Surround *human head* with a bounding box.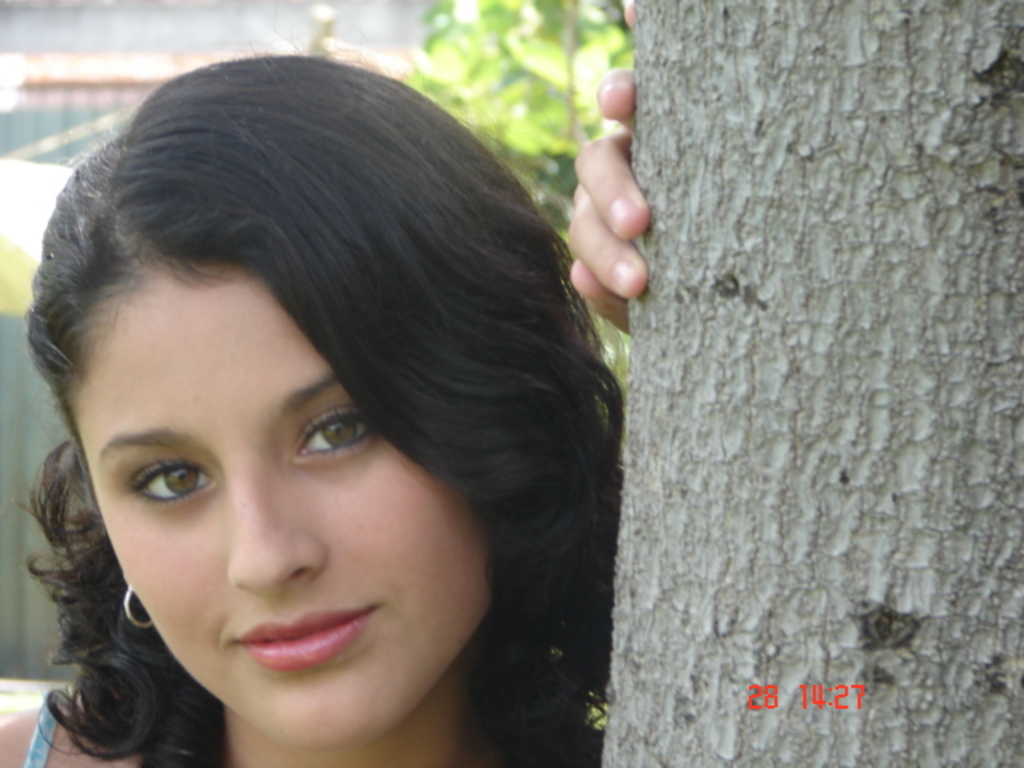
21 70 560 688.
